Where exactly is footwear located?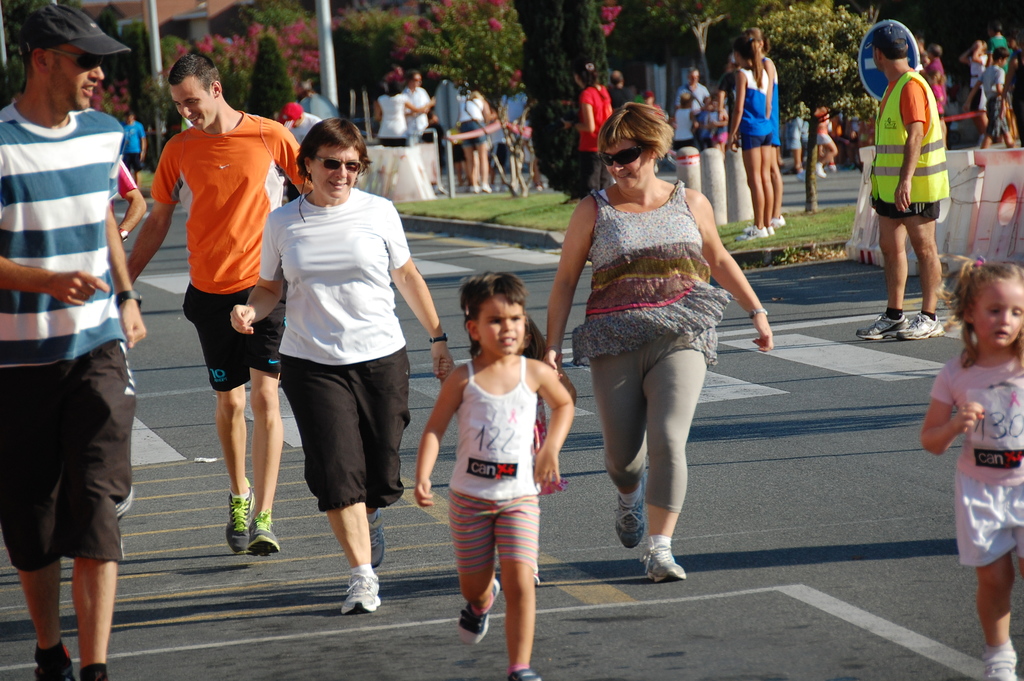
Its bounding box is bbox=(816, 163, 828, 178).
